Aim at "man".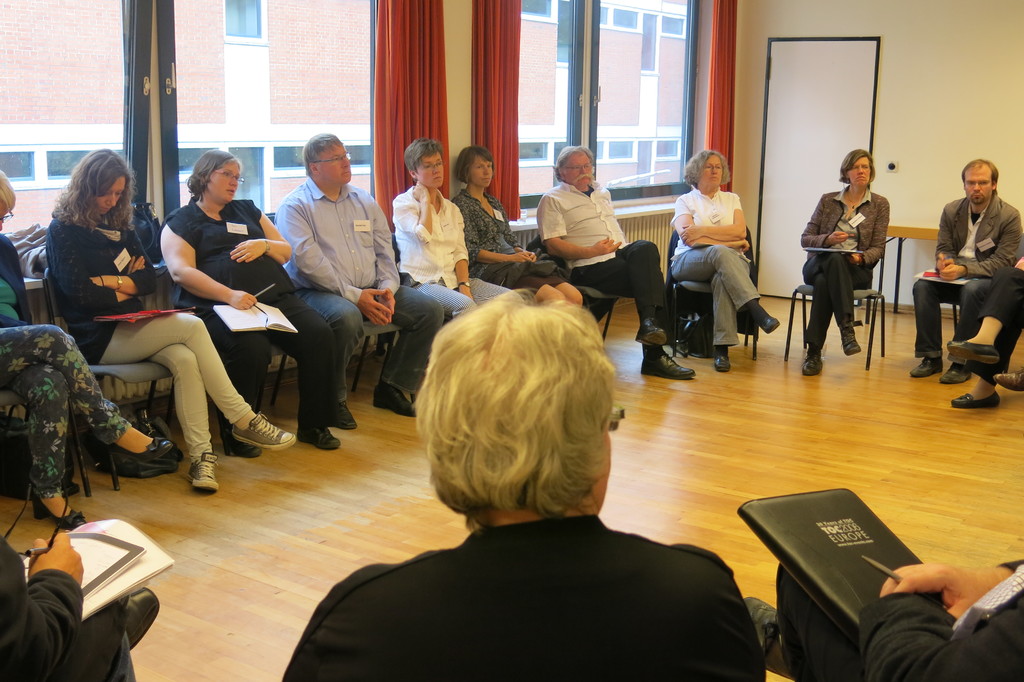
Aimed at 0:533:161:681.
